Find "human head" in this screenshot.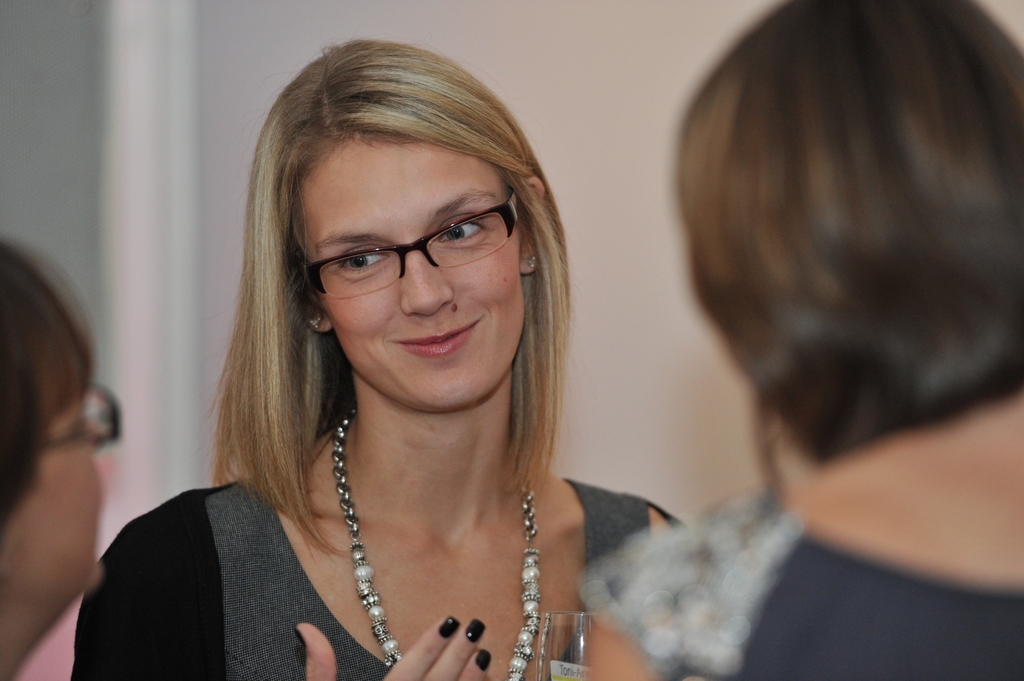
The bounding box for "human head" is BBox(245, 36, 540, 419).
